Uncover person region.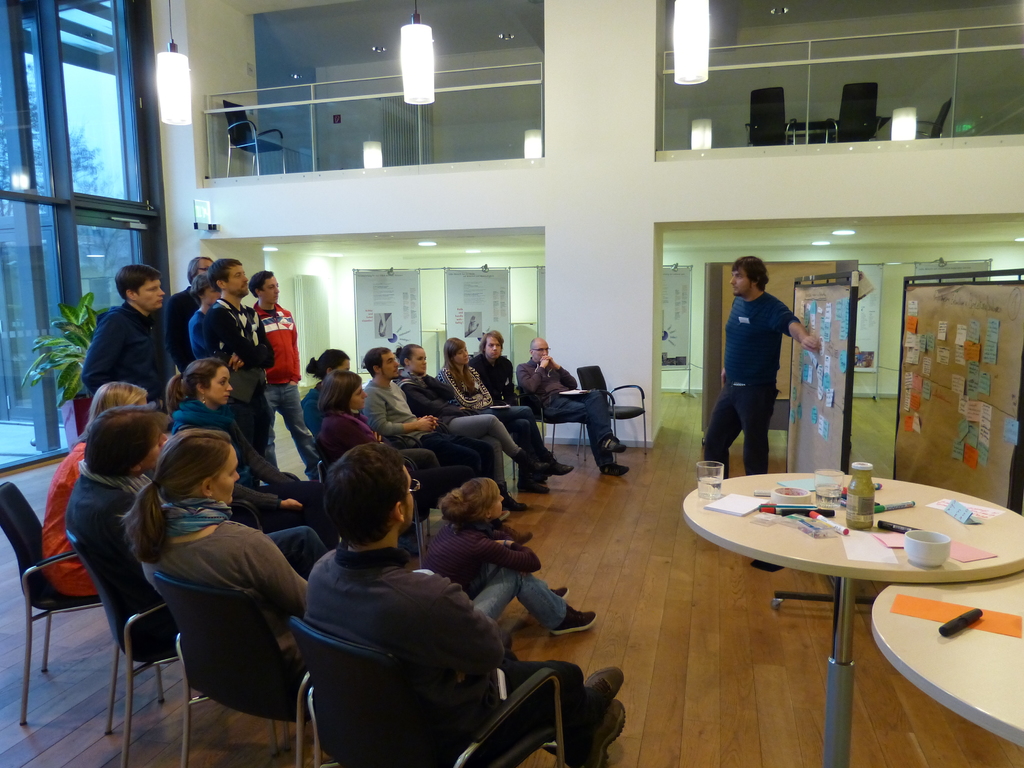
Uncovered: (left=718, top=244, right=819, bottom=468).
